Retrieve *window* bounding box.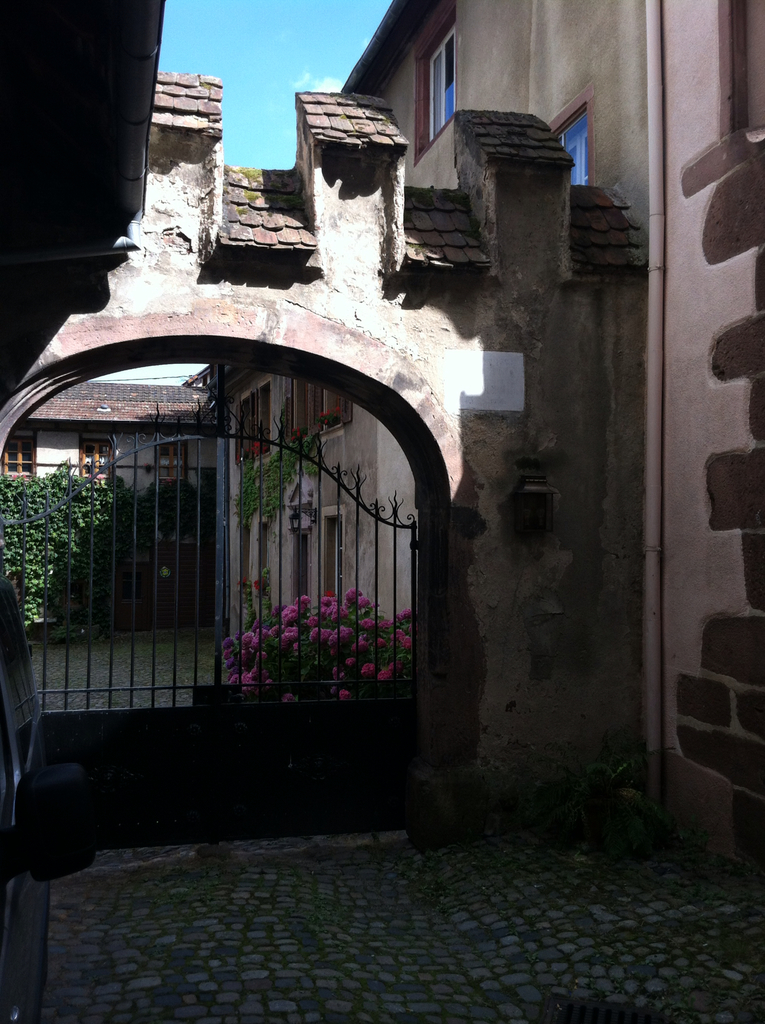
Bounding box: locate(551, 99, 588, 186).
